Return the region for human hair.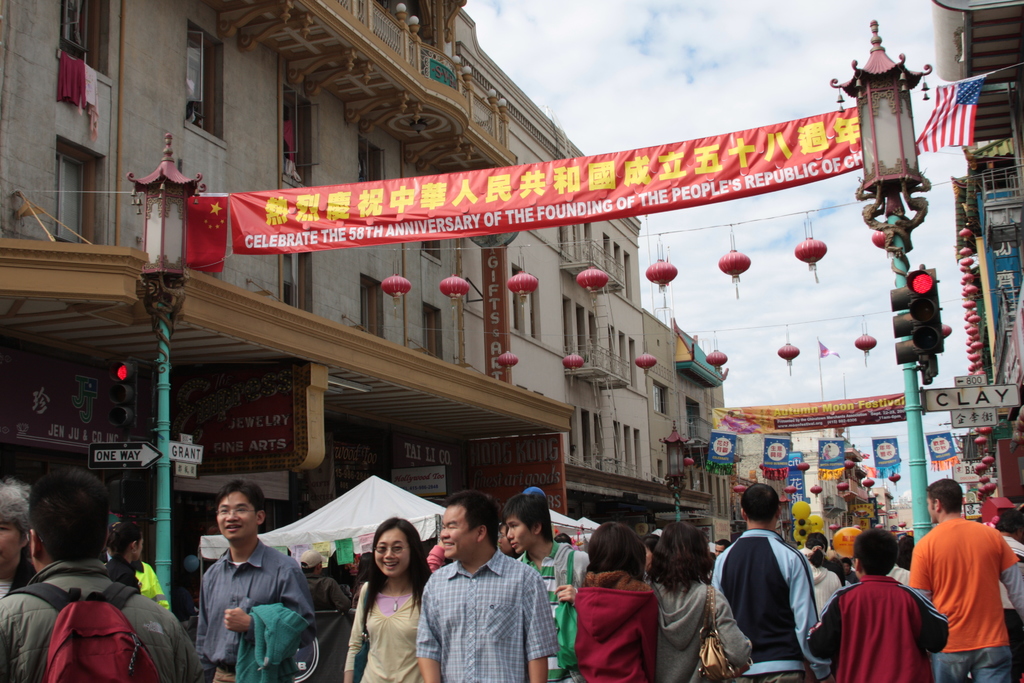
detection(639, 523, 719, 595).
